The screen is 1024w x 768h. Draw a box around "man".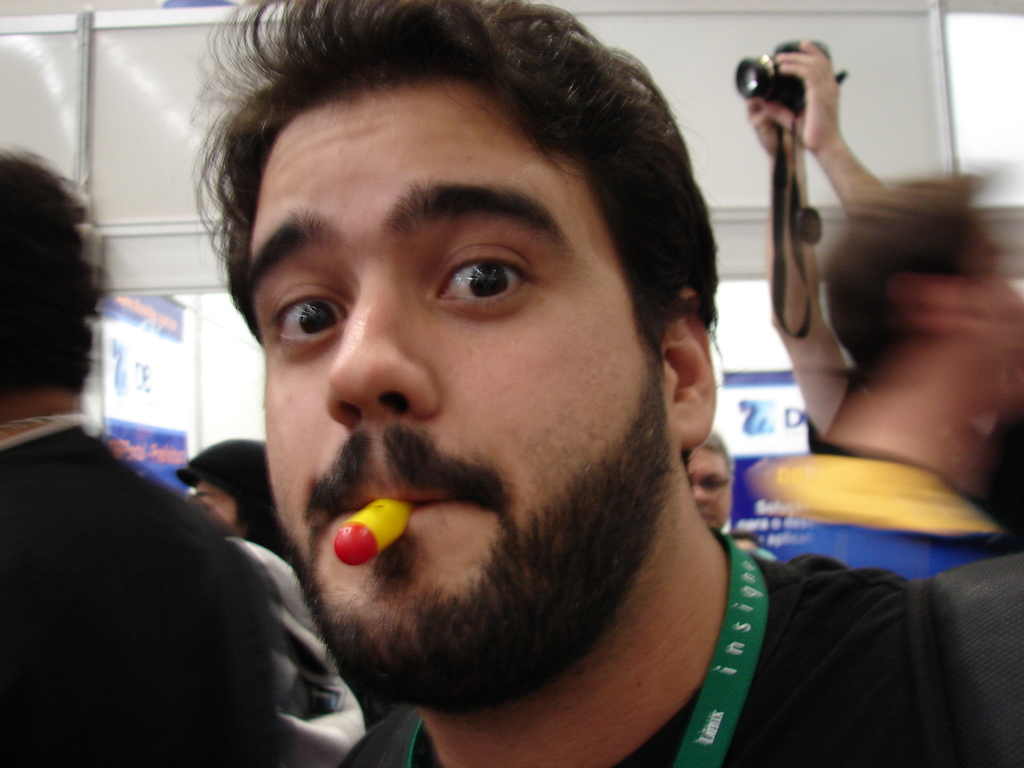
select_region(85, 16, 901, 754).
